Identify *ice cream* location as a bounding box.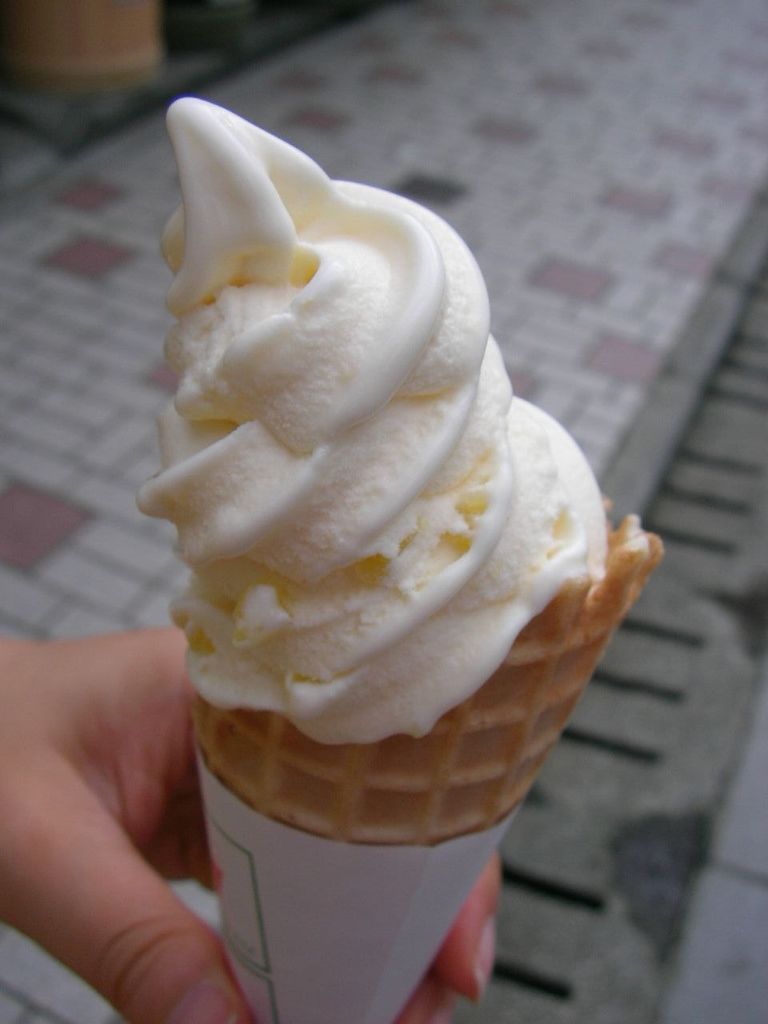
116:99:636:845.
